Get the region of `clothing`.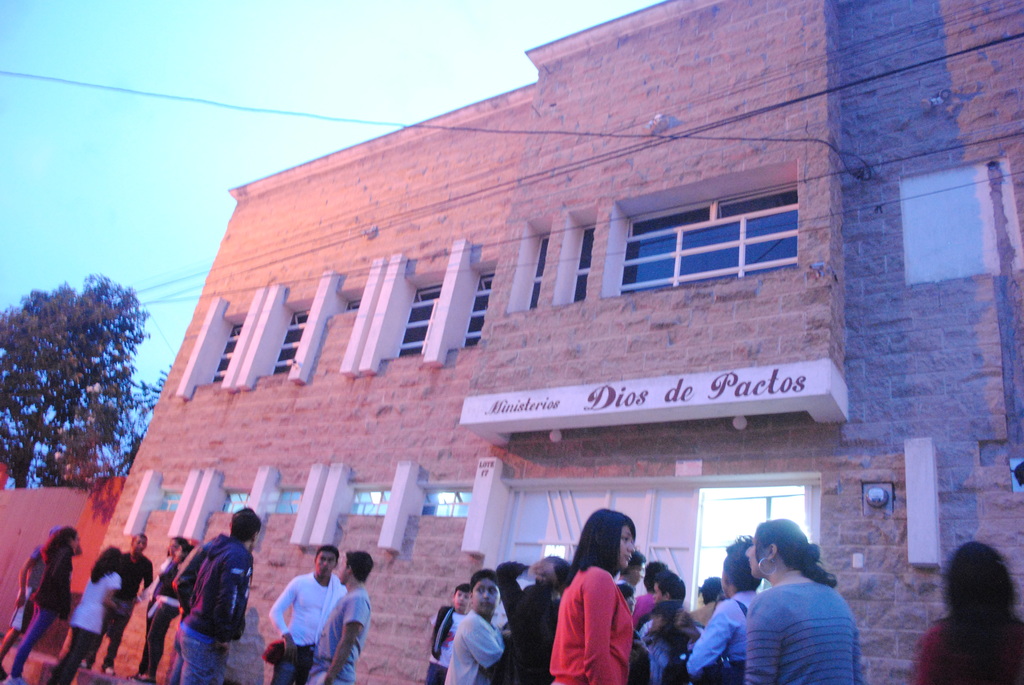
(left=139, top=555, right=180, bottom=668).
